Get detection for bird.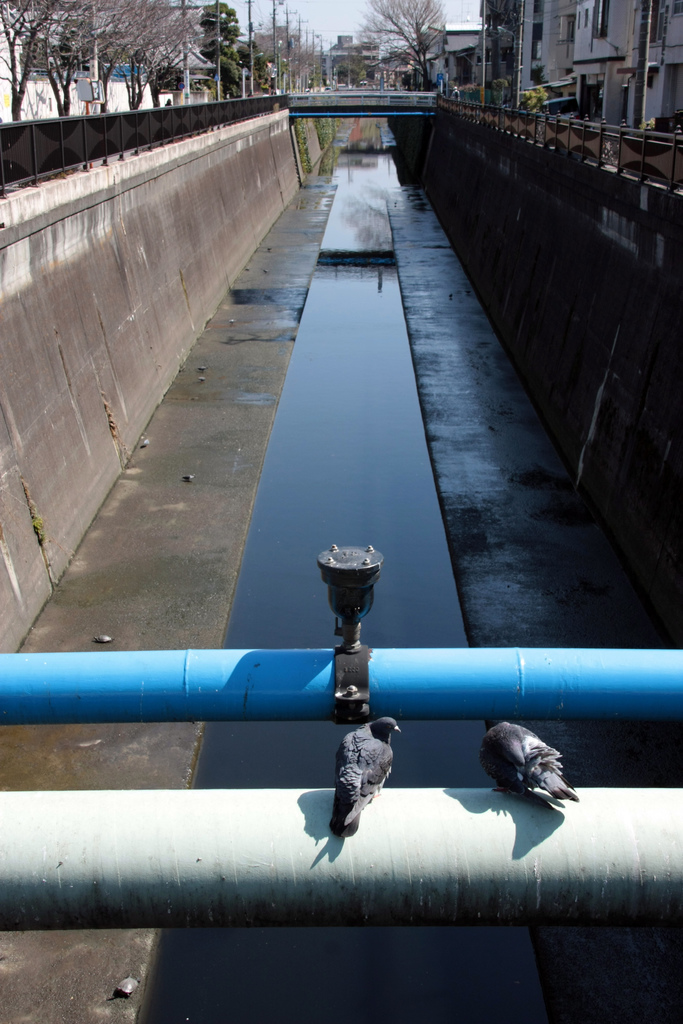
Detection: x1=480, y1=737, x2=576, y2=817.
